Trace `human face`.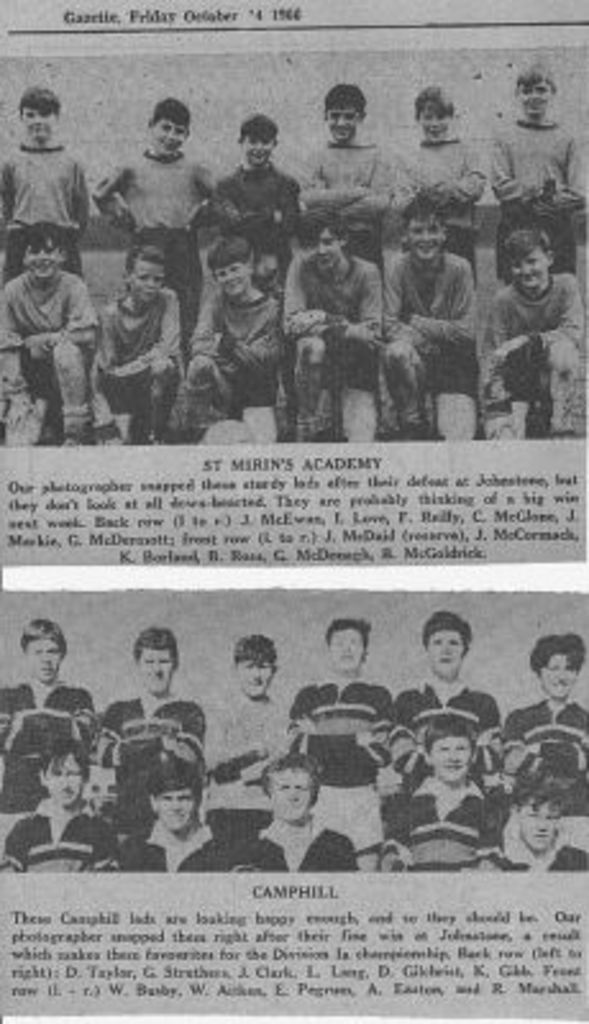
Traced to bbox(238, 655, 274, 694).
